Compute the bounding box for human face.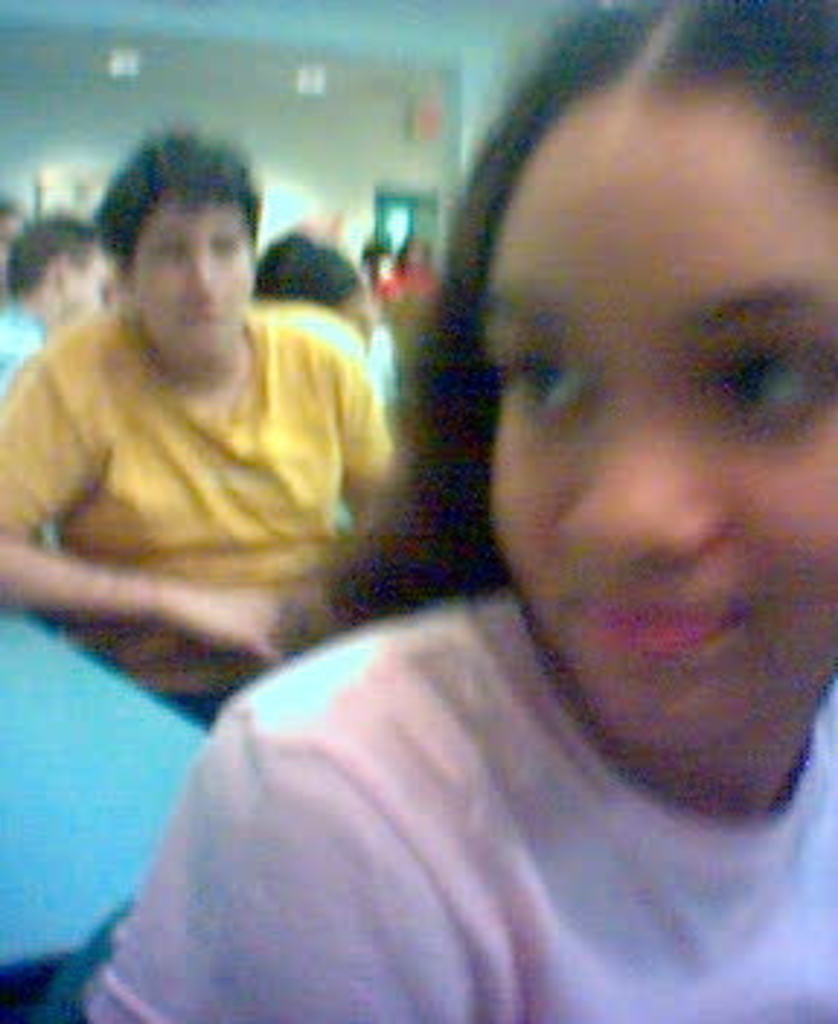
region(125, 195, 259, 361).
